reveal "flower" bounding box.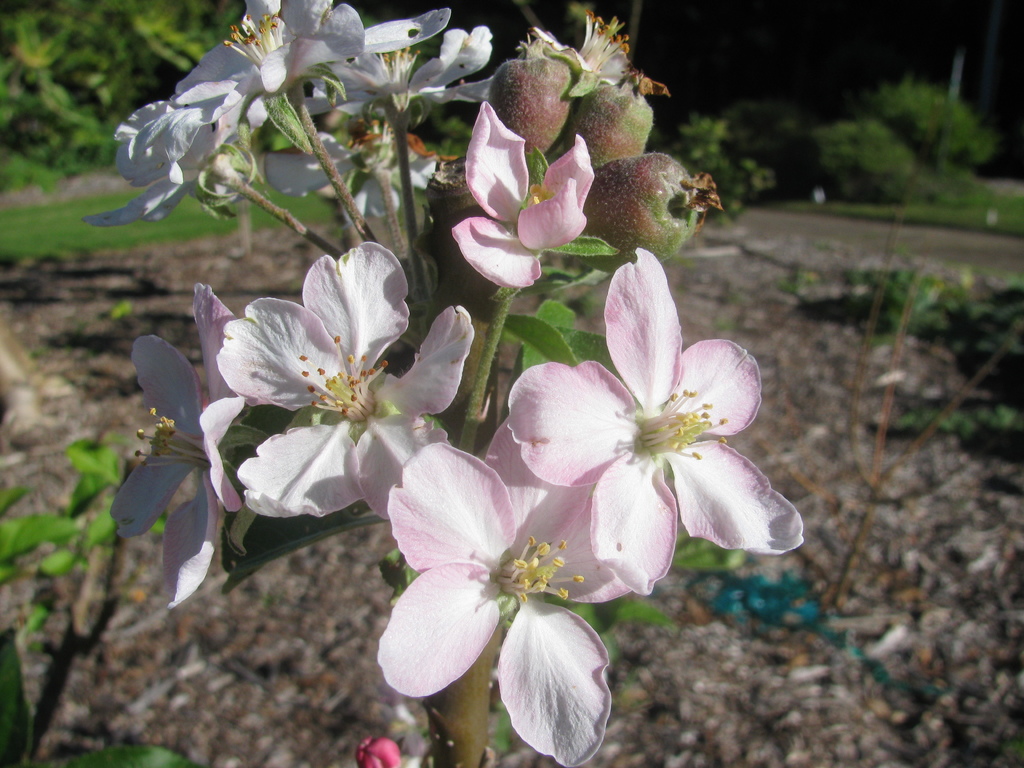
Revealed: l=488, t=252, r=797, b=609.
